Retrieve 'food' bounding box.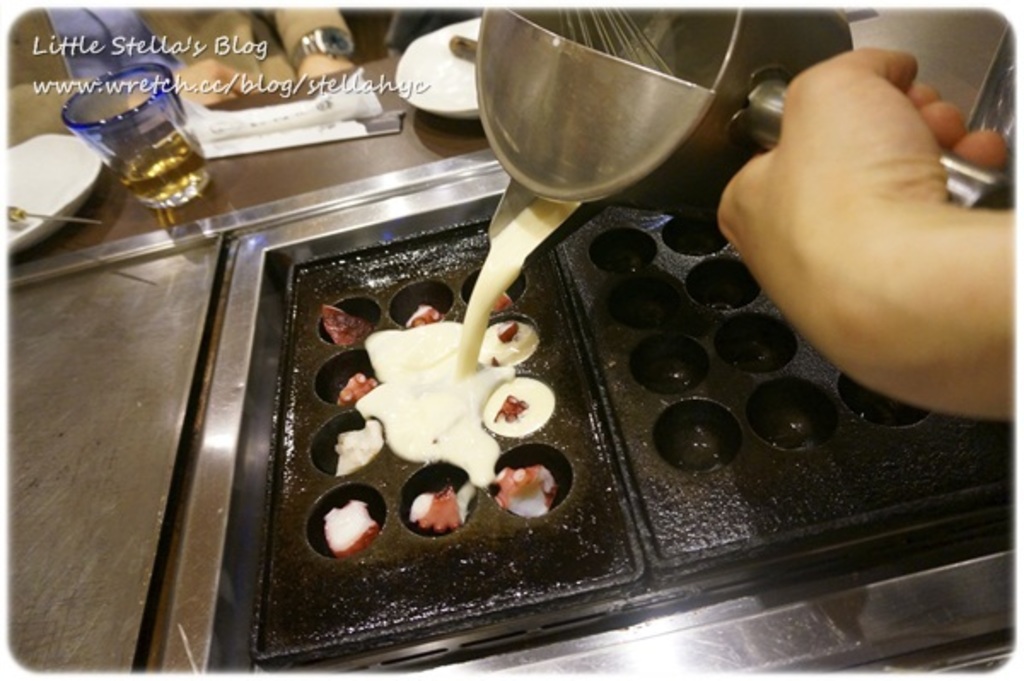
Bounding box: box(324, 495, 379, 563).
